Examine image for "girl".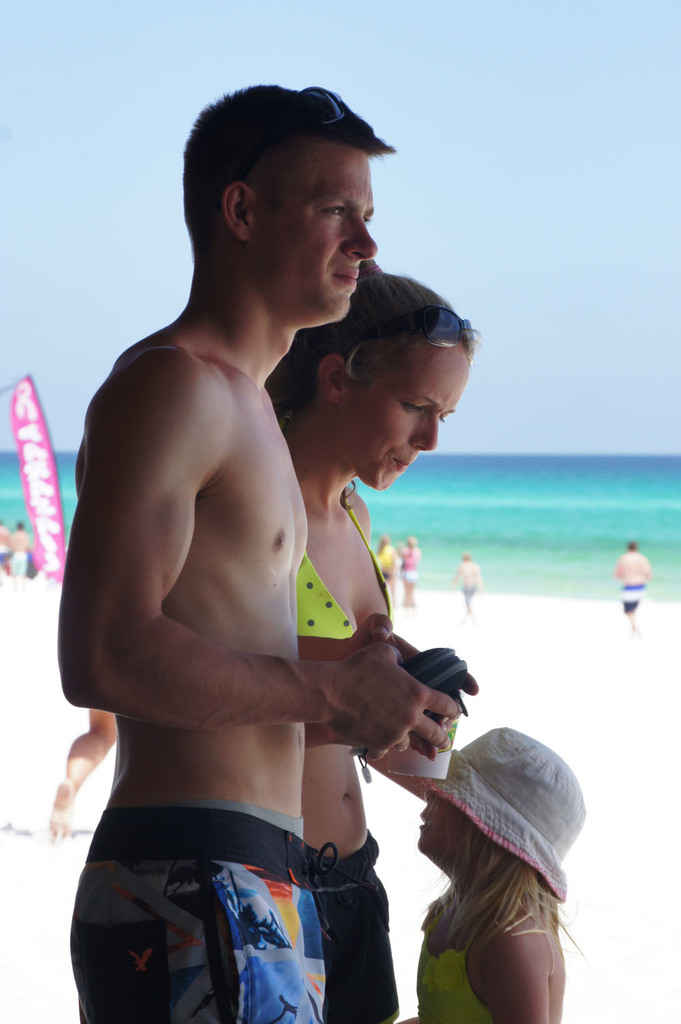
Examination result: [250,264,473,1023].
